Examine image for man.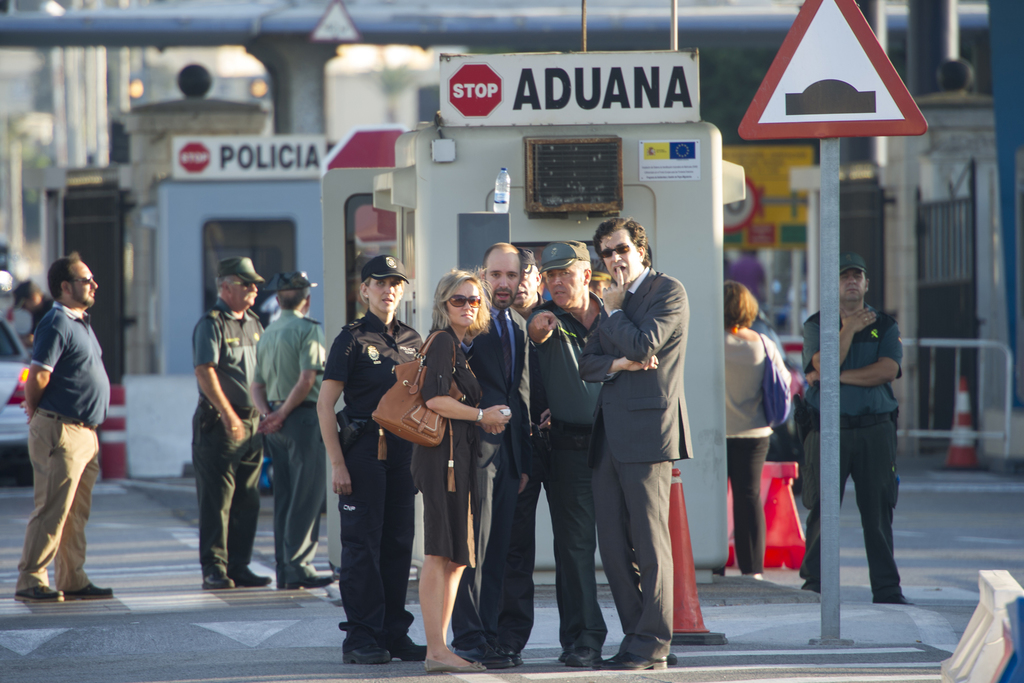
Examination result: {"left": 192, "top": 255, "right": 267, "bottom": 594}.
